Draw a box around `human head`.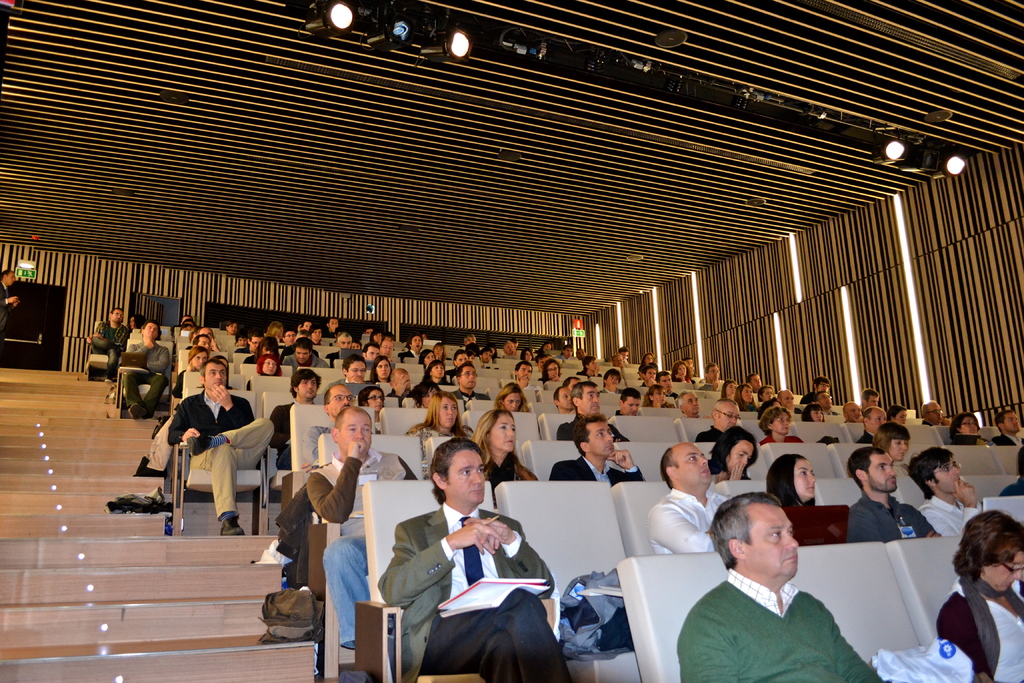
region(127, 312, 147, 331).
